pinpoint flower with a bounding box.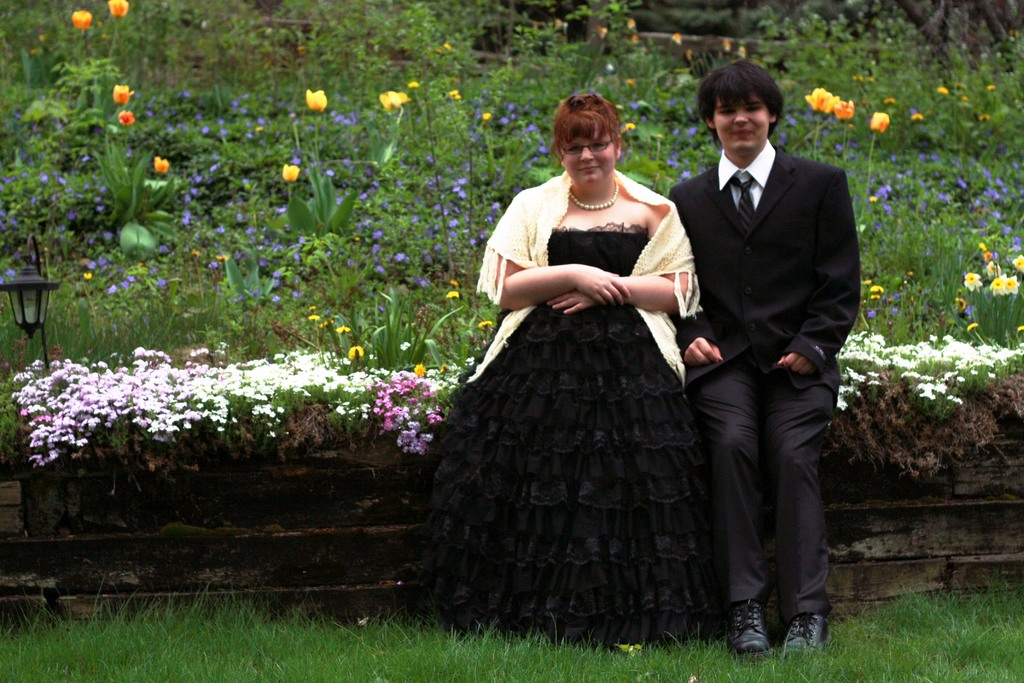
[833, 99, 856, 119].
